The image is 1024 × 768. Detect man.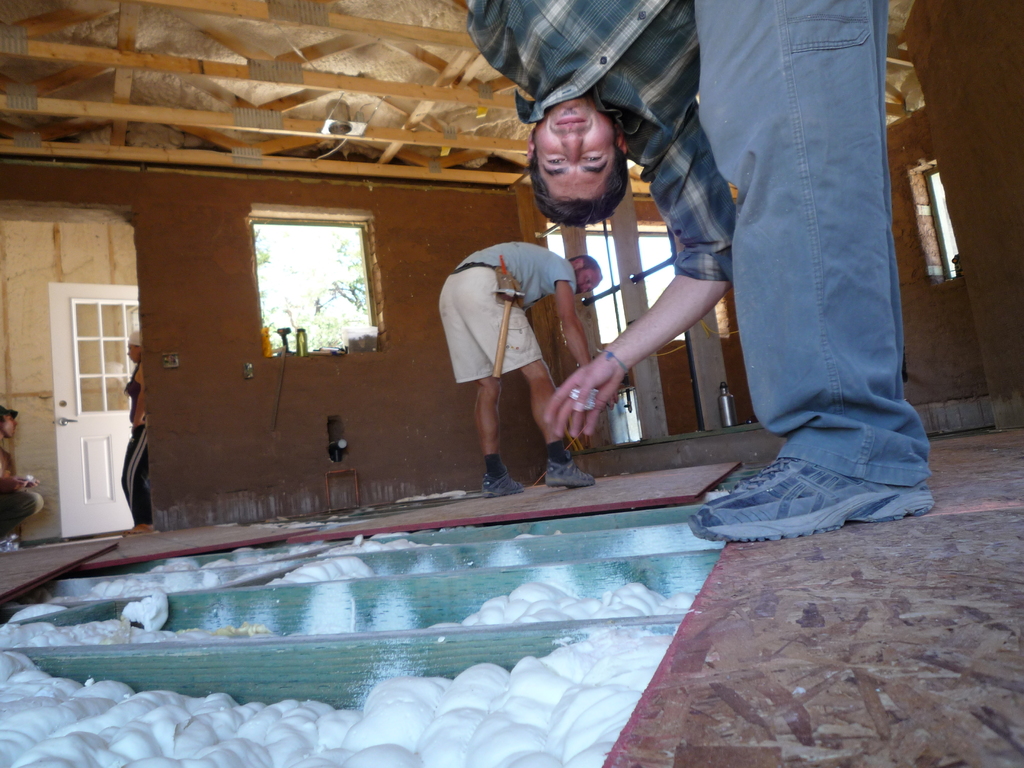
Detection: 0, 404, 42, 553.
